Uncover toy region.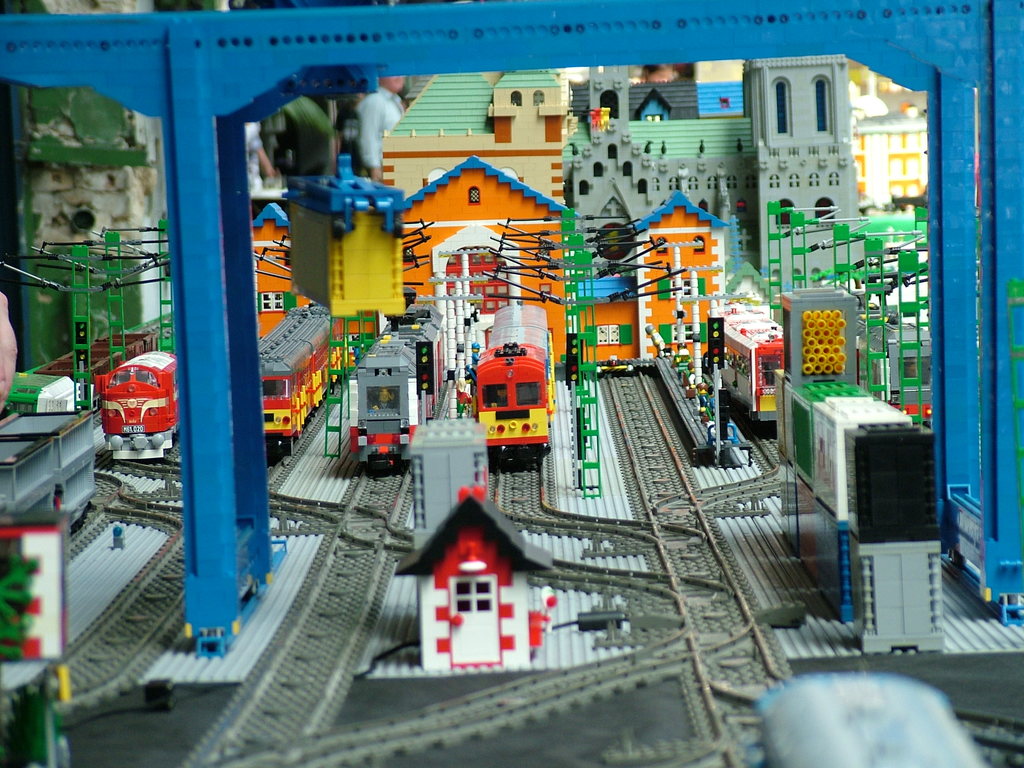
Uncovered: [left=755, top=208, right=963, bottom=409].
